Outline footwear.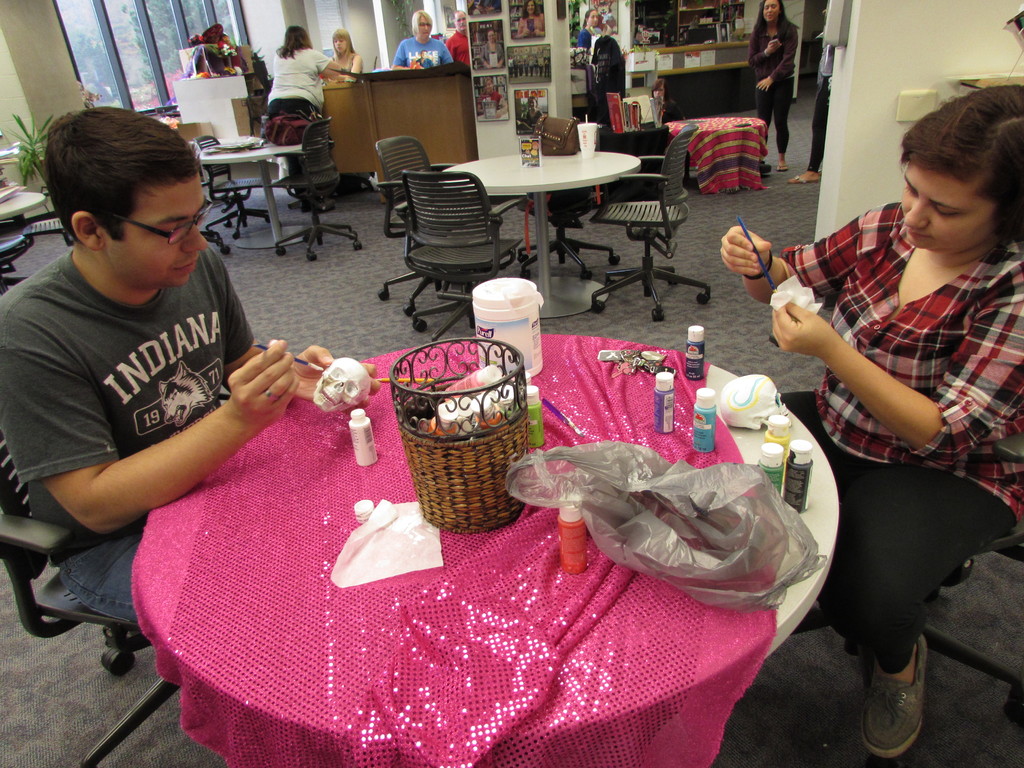
Outline: 863, 637, 928, 759.
